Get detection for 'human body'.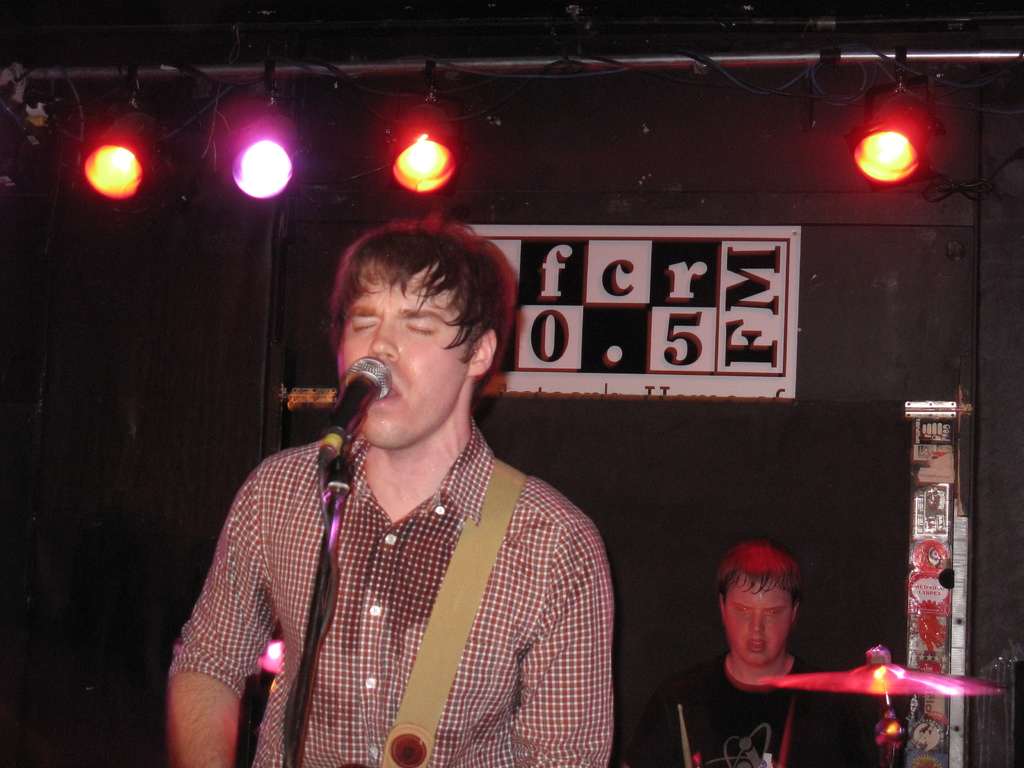
Detection: (646, 650, 841, 767).
